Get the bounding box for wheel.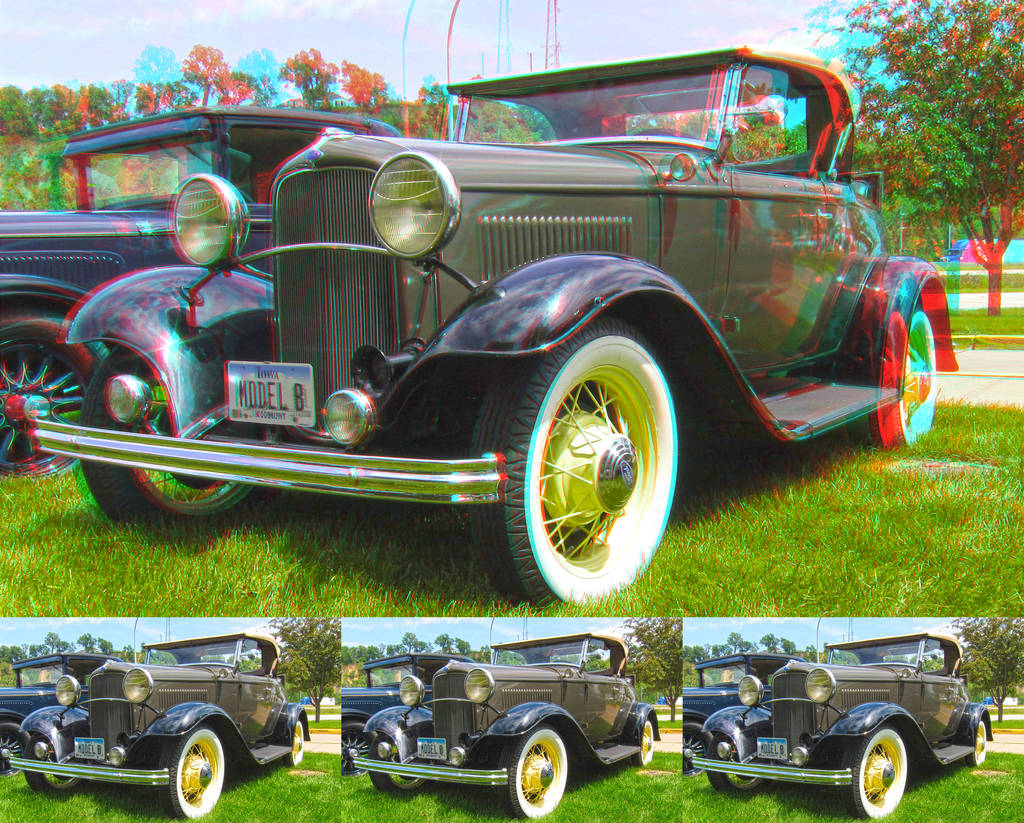
[x1=966, y1=720, x2=986, y2=768].
